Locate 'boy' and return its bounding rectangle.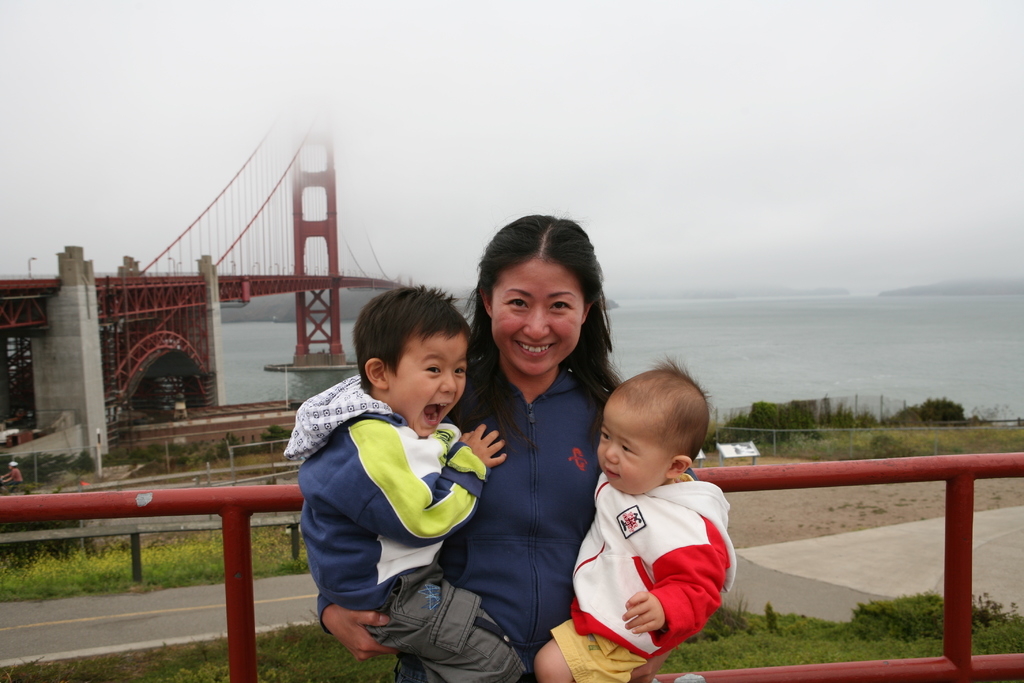
box=[532, 345, 748, 682].
